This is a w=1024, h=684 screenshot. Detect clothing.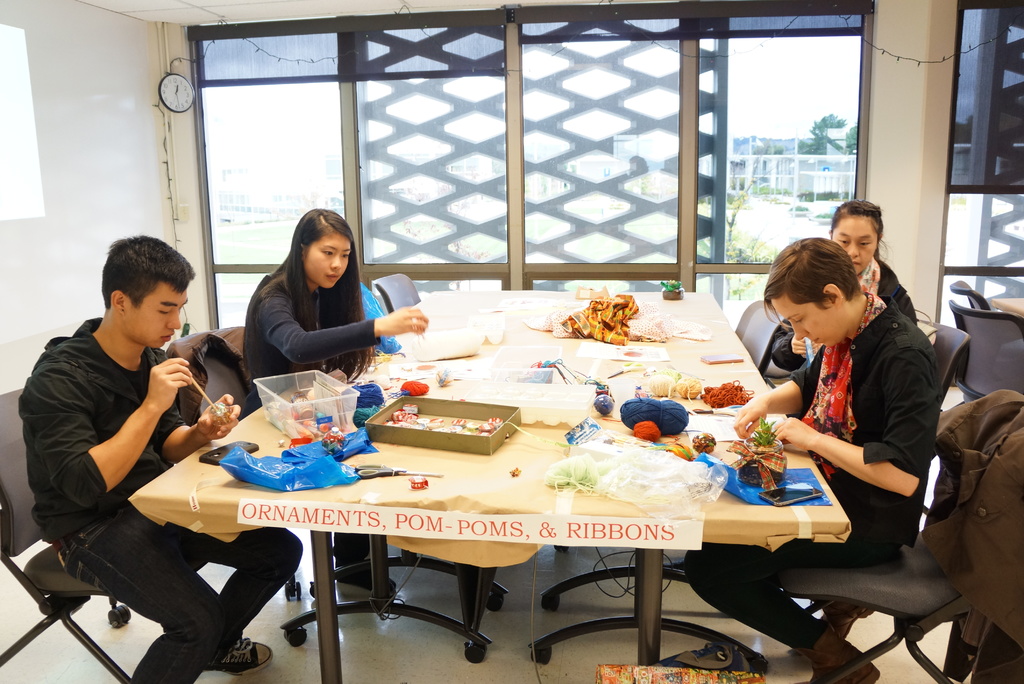
[left=241, top=242, right=397, bottom=596].
